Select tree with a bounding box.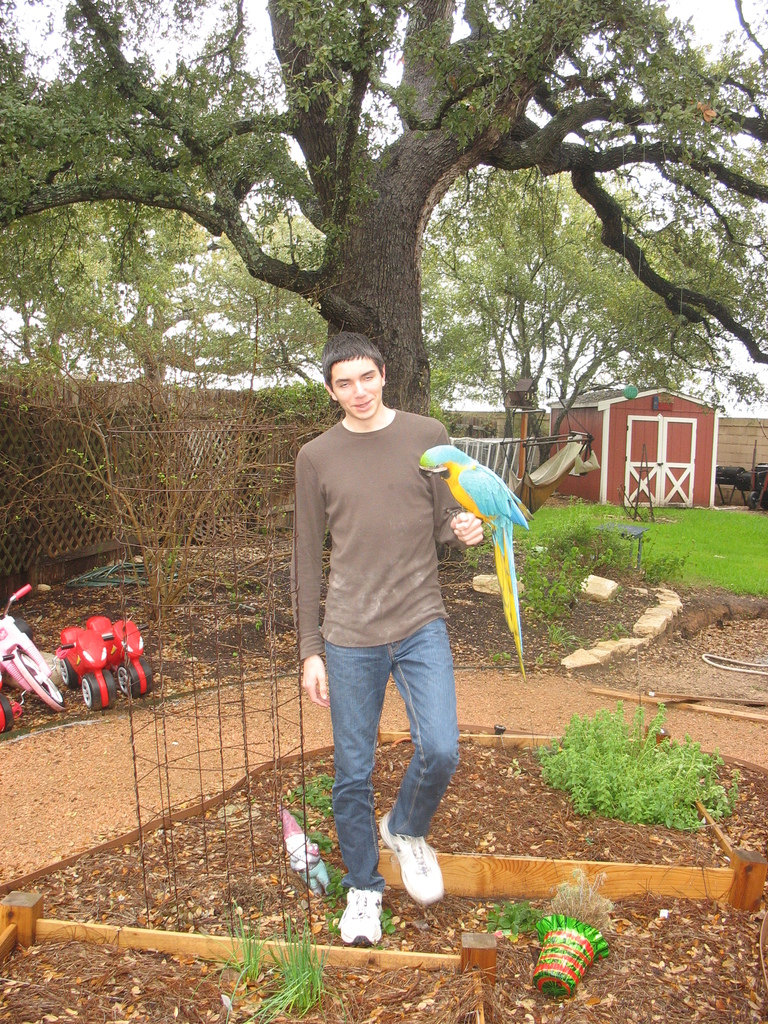
[163, 172, 483, 431].
